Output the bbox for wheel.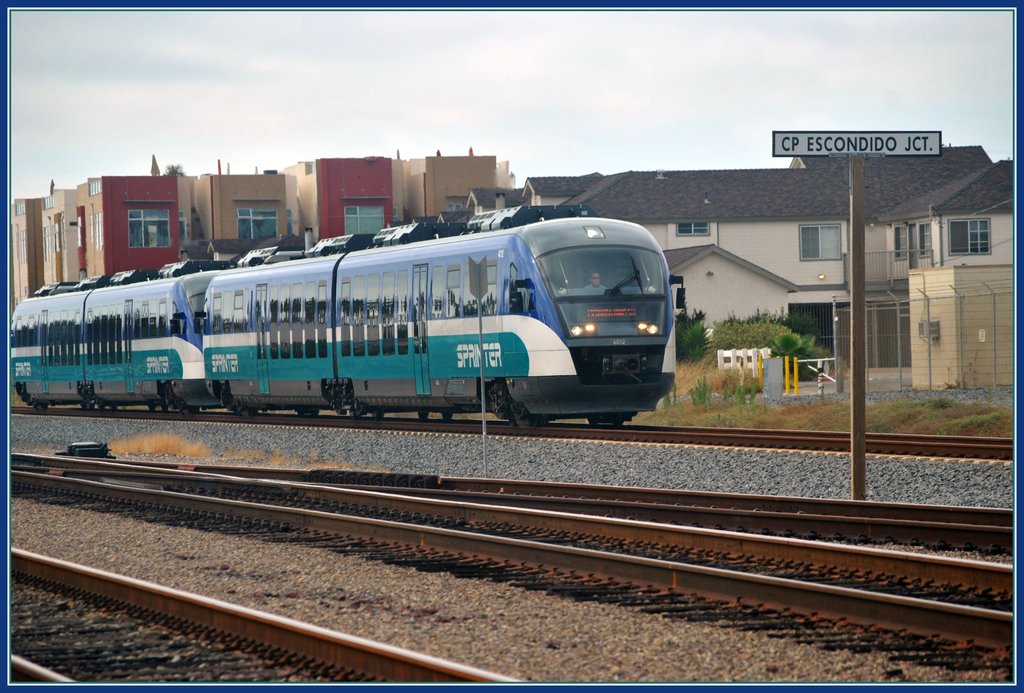
BBox(81, 403, 87, 409).
